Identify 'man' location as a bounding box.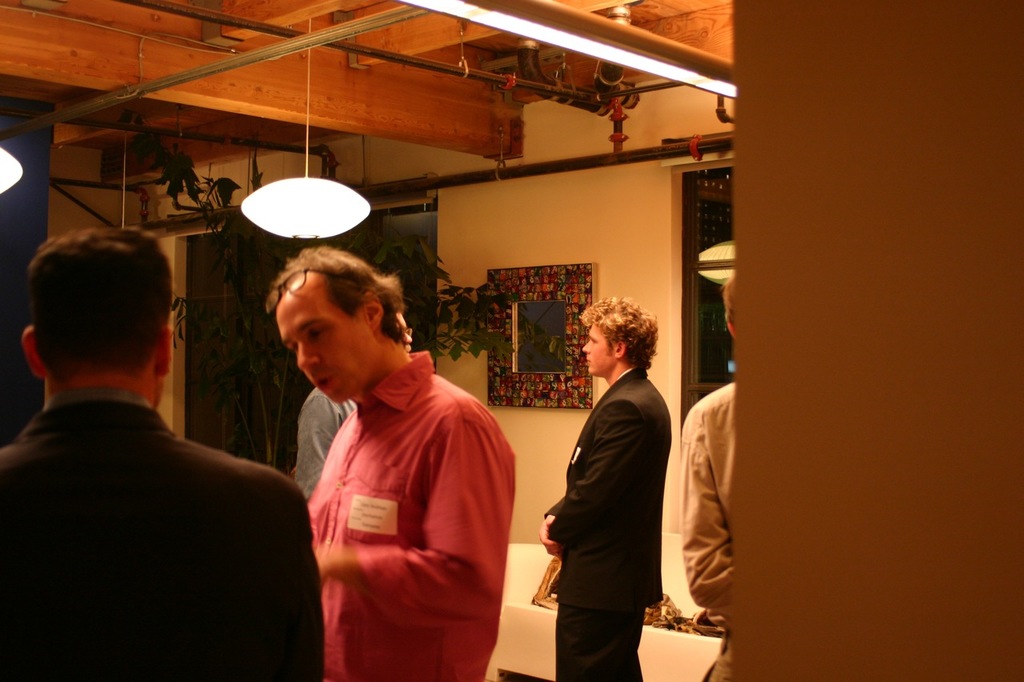
bbox=[537, 298, 673, 681].
